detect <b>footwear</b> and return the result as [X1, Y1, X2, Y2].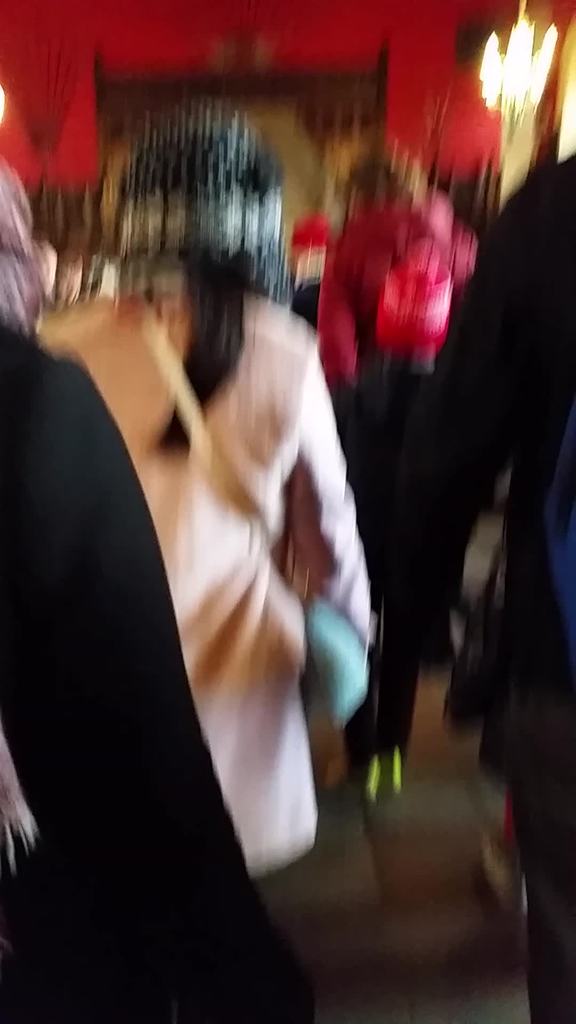
[368, 749, 403, 786].
